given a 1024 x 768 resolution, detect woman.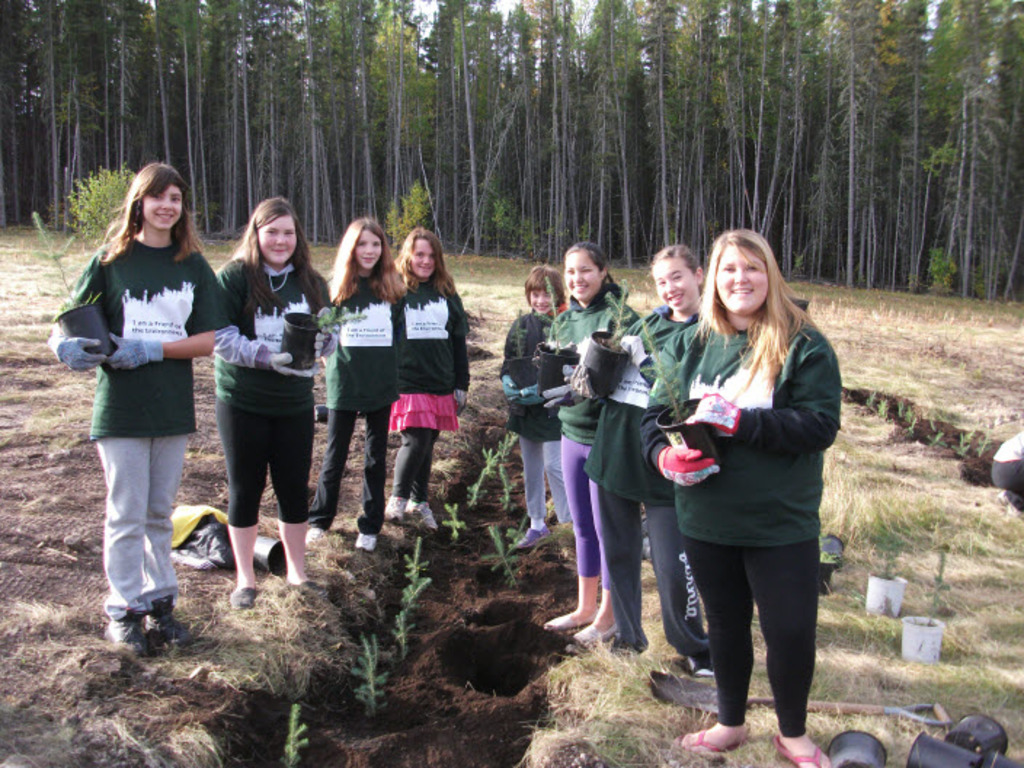
641, 221, 847, 745.
